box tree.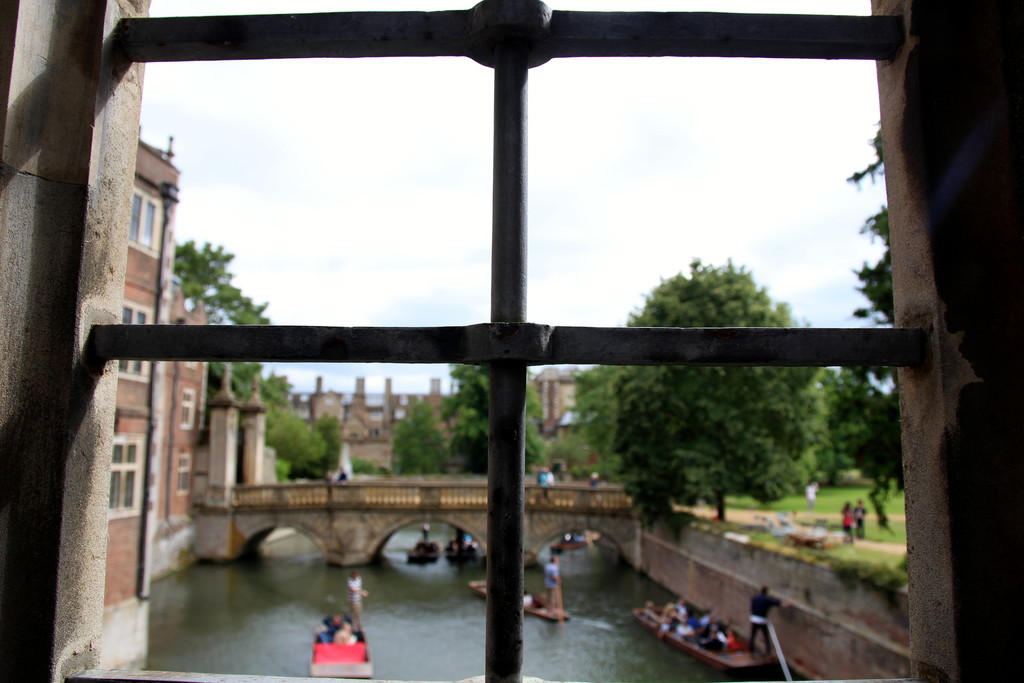
bbox(587, 245, 864, 524).
